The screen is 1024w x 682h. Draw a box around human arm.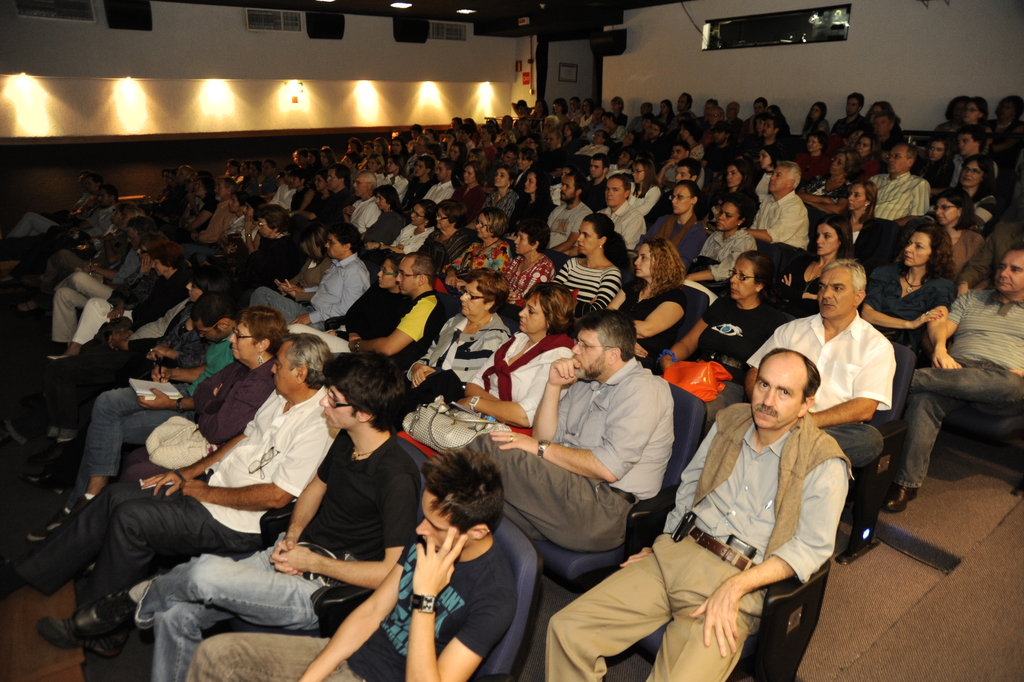
<region>247, 210, 263, 254</region>.
